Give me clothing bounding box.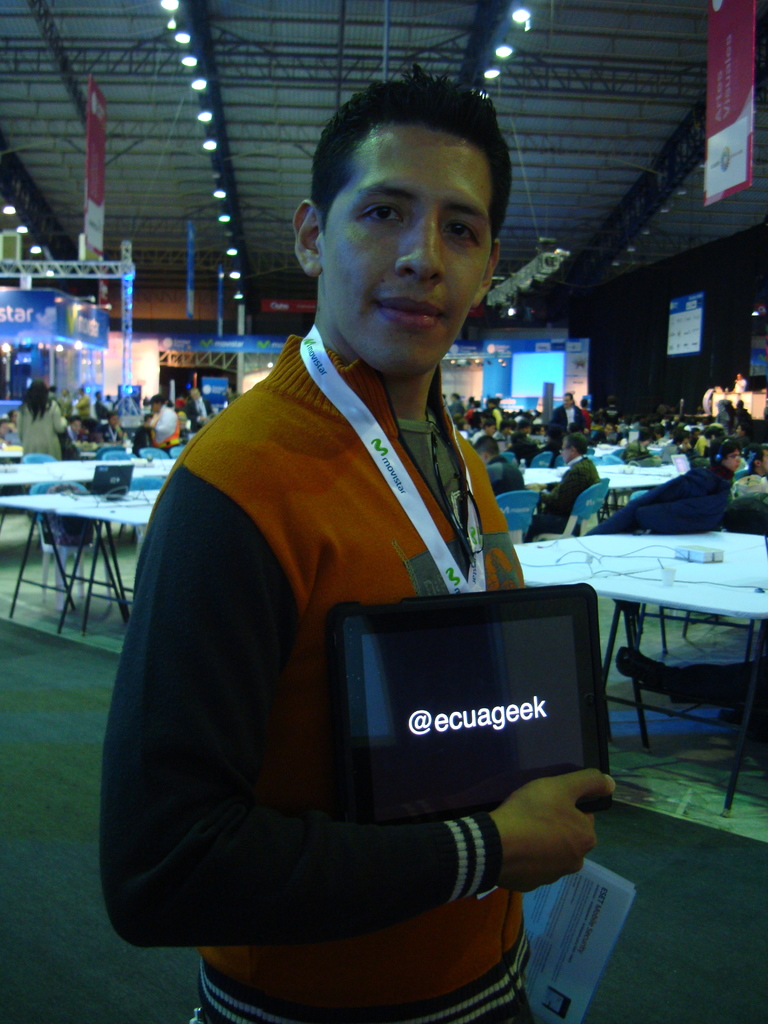
bbox=(544, 406, 579, 435).
